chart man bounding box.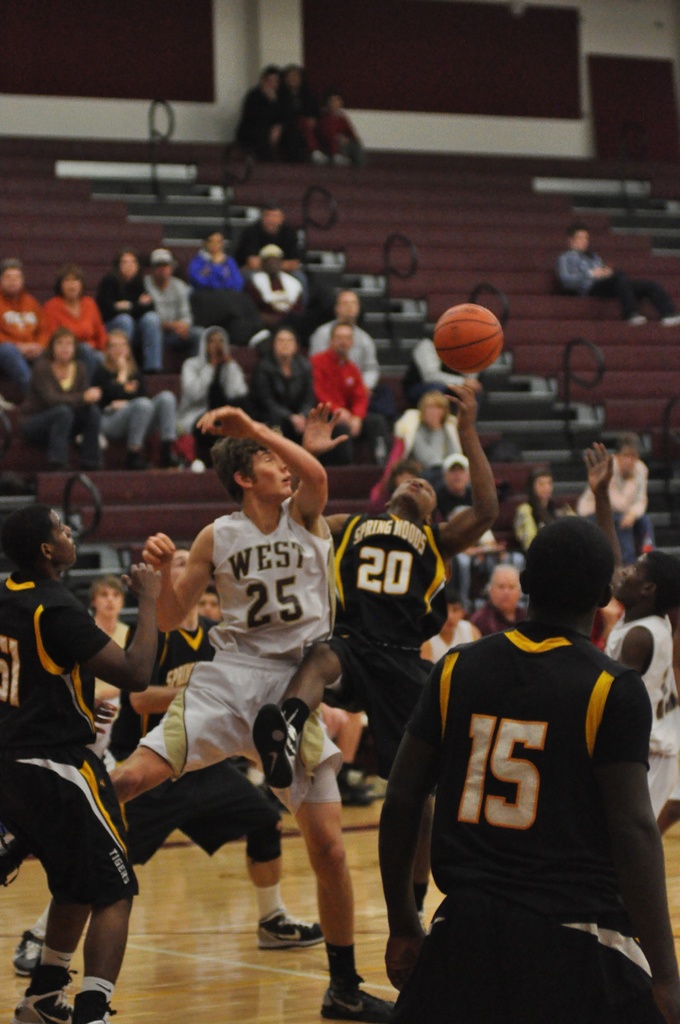
Charted: <bbox>578, 443, 679, 835</bbox>.
